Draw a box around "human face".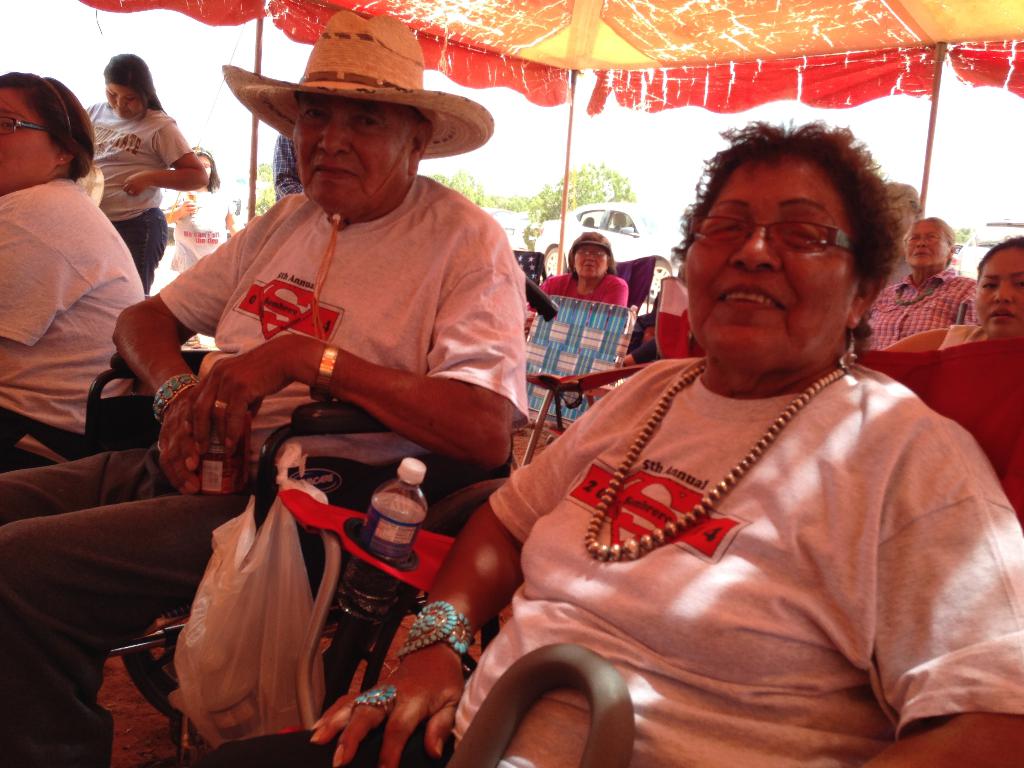
(x1=289, y1=97, x2=420, y2=216).
